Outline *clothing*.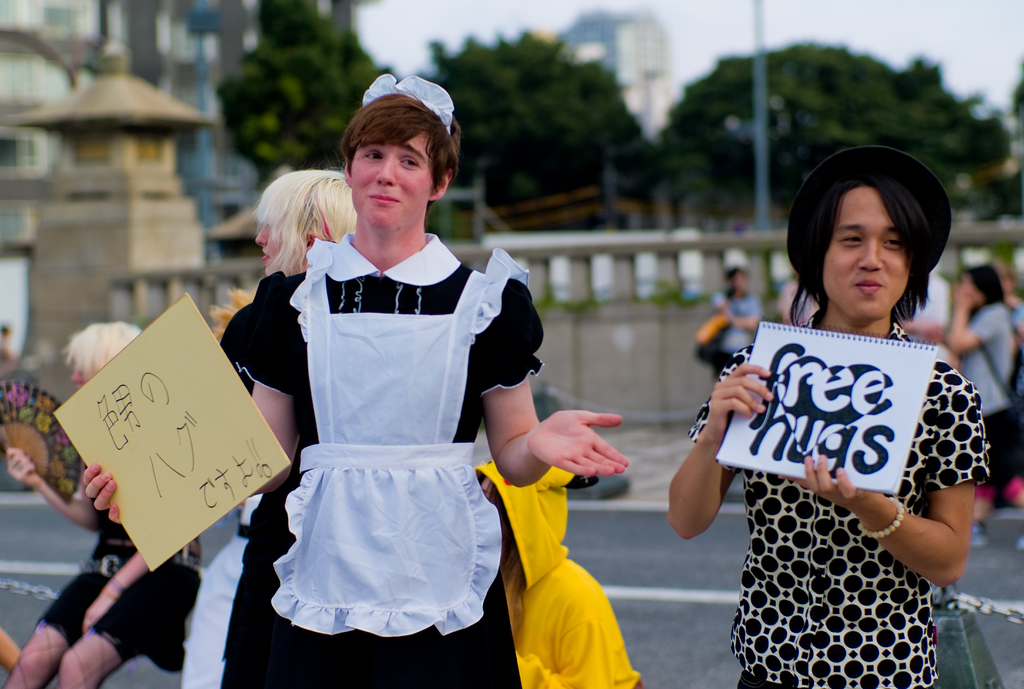
Outline: (475, 458, 646, 688).
